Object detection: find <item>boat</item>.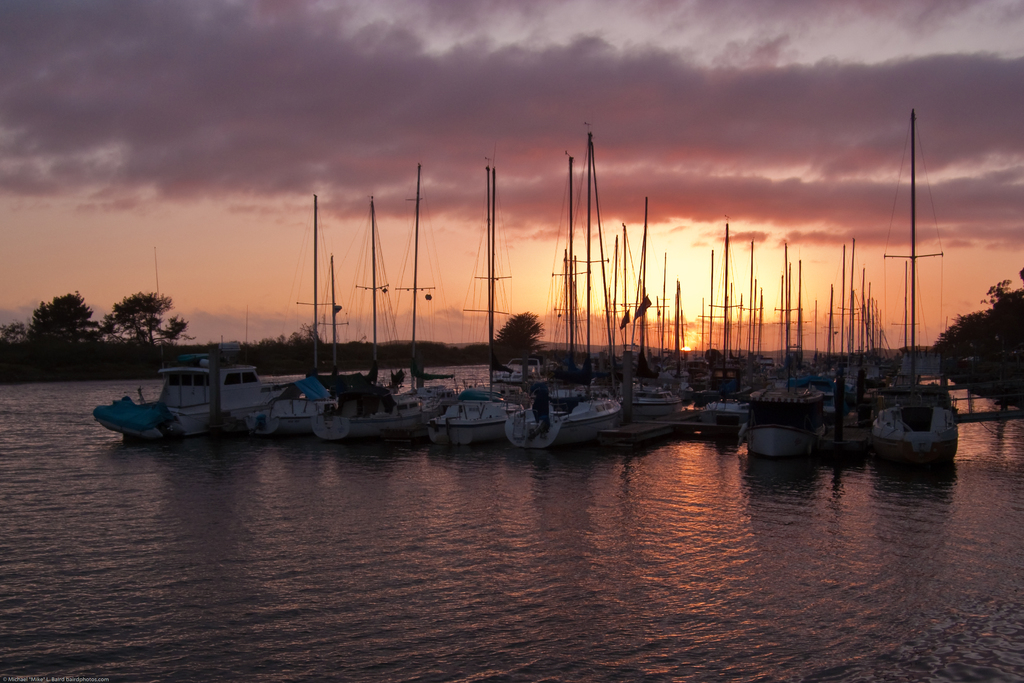
<region>868, 377, 963, 464</region>.
